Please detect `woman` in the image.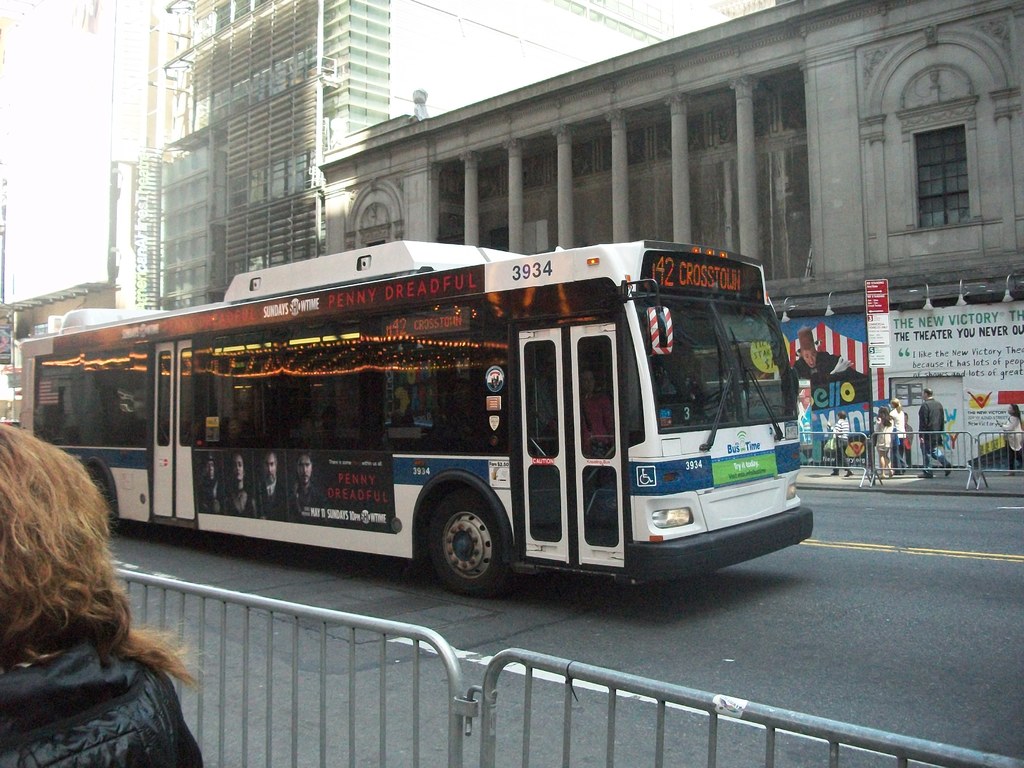
[x1=888, y1=401, x2=909, y2=467].
